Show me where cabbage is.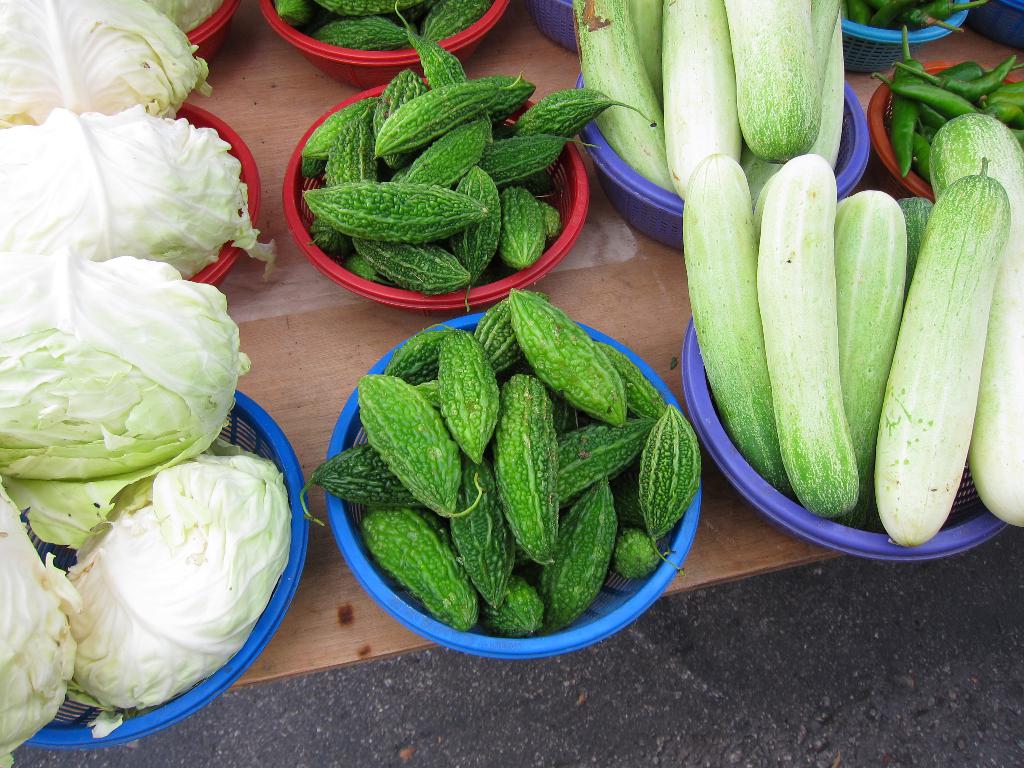
cabbage is at <box>71,439,301,717</box>.
